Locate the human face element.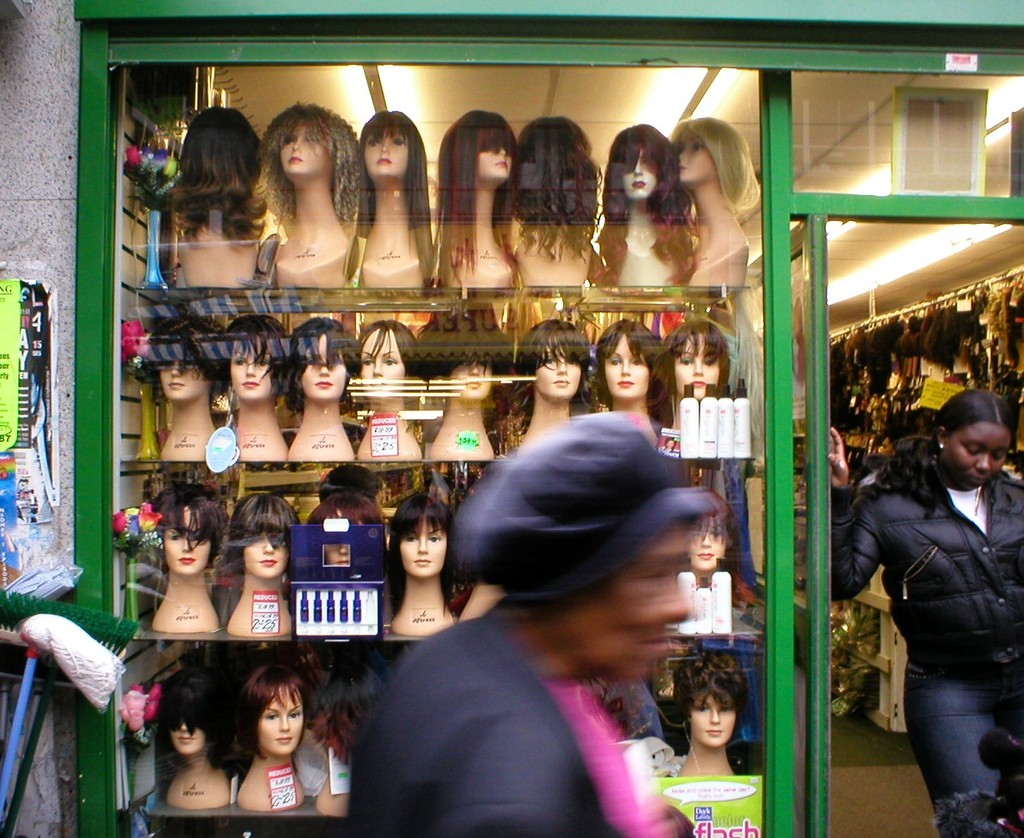
Element bbox: select_region(946, 420, 1011, 488).
